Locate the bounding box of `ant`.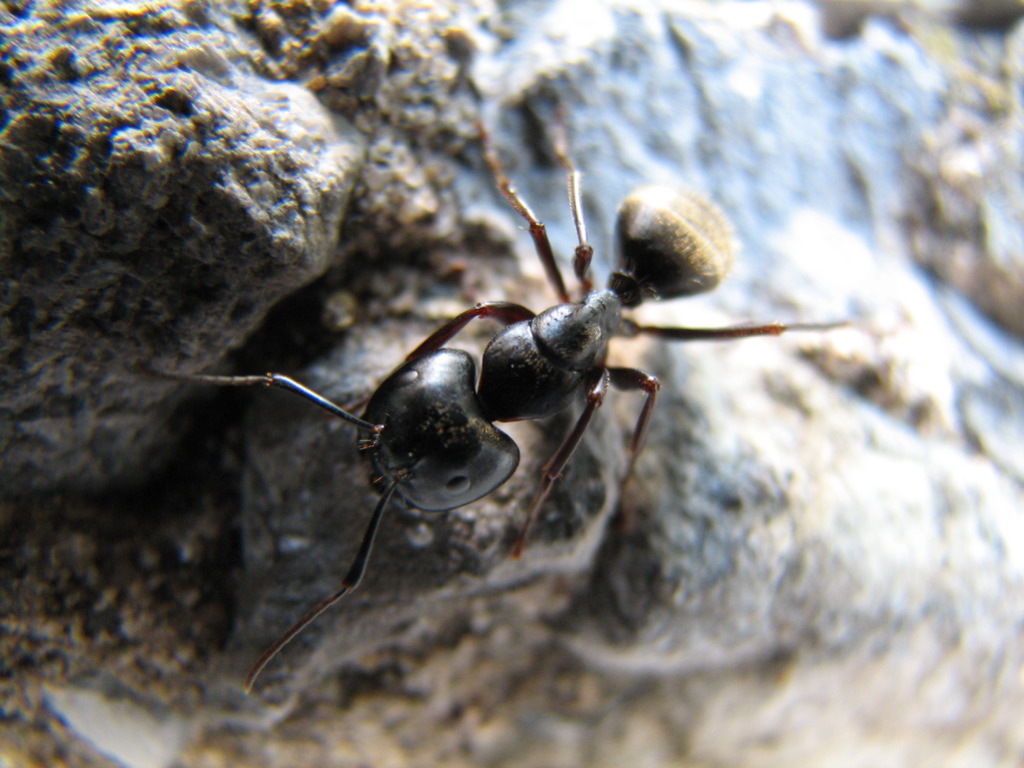
Bounding box: (x1=166, y1=129, x2=845, y2=697).
